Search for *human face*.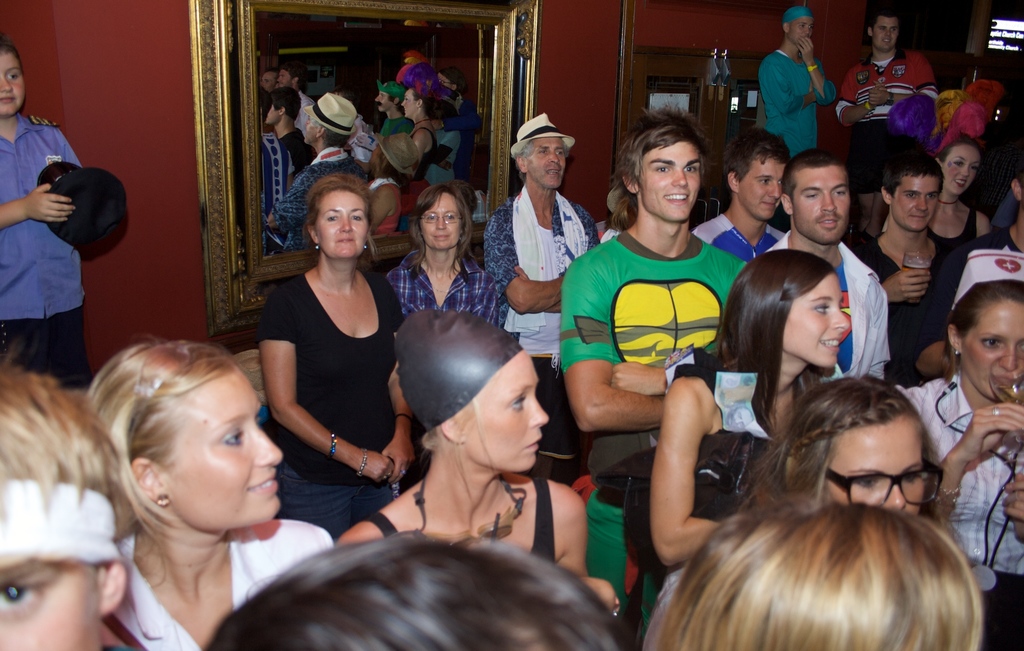
Found at bbox=(946, 144, 979, 195).
